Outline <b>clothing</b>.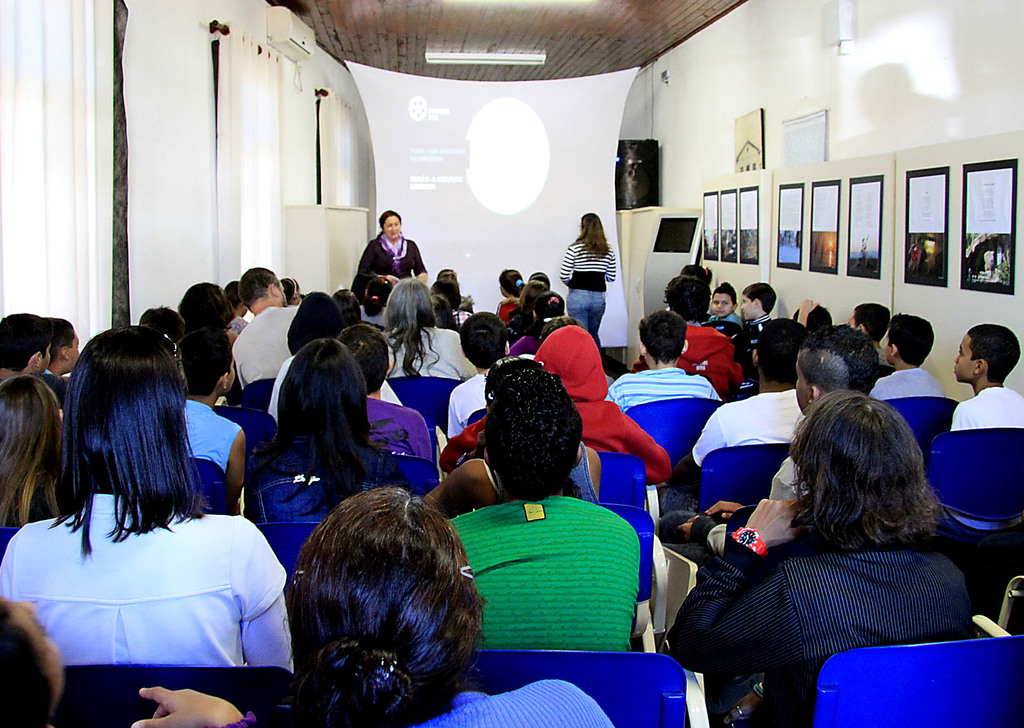
Outline: x1=491, y1=295, x2=520, y2=317.
